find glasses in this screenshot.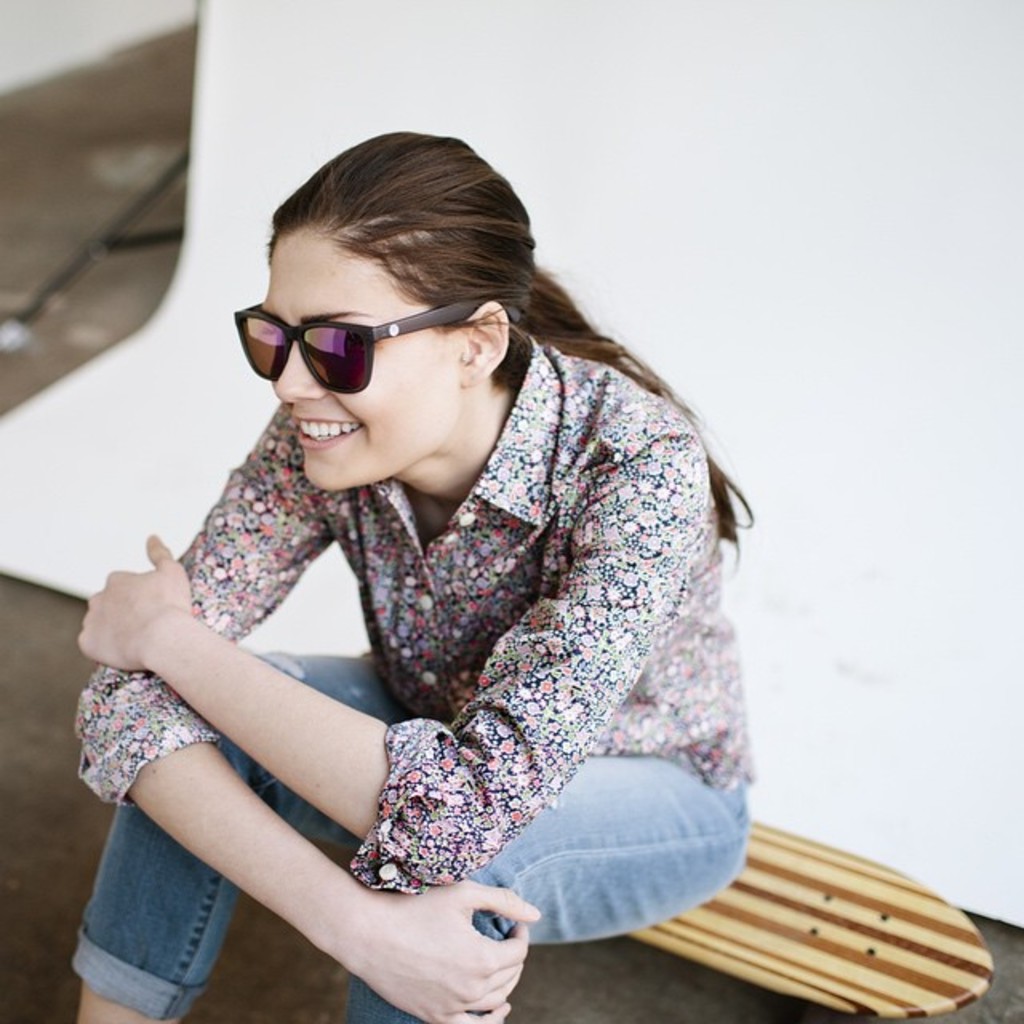
The bounding box for glasses is bbox=(234, 283, 469, 368).
